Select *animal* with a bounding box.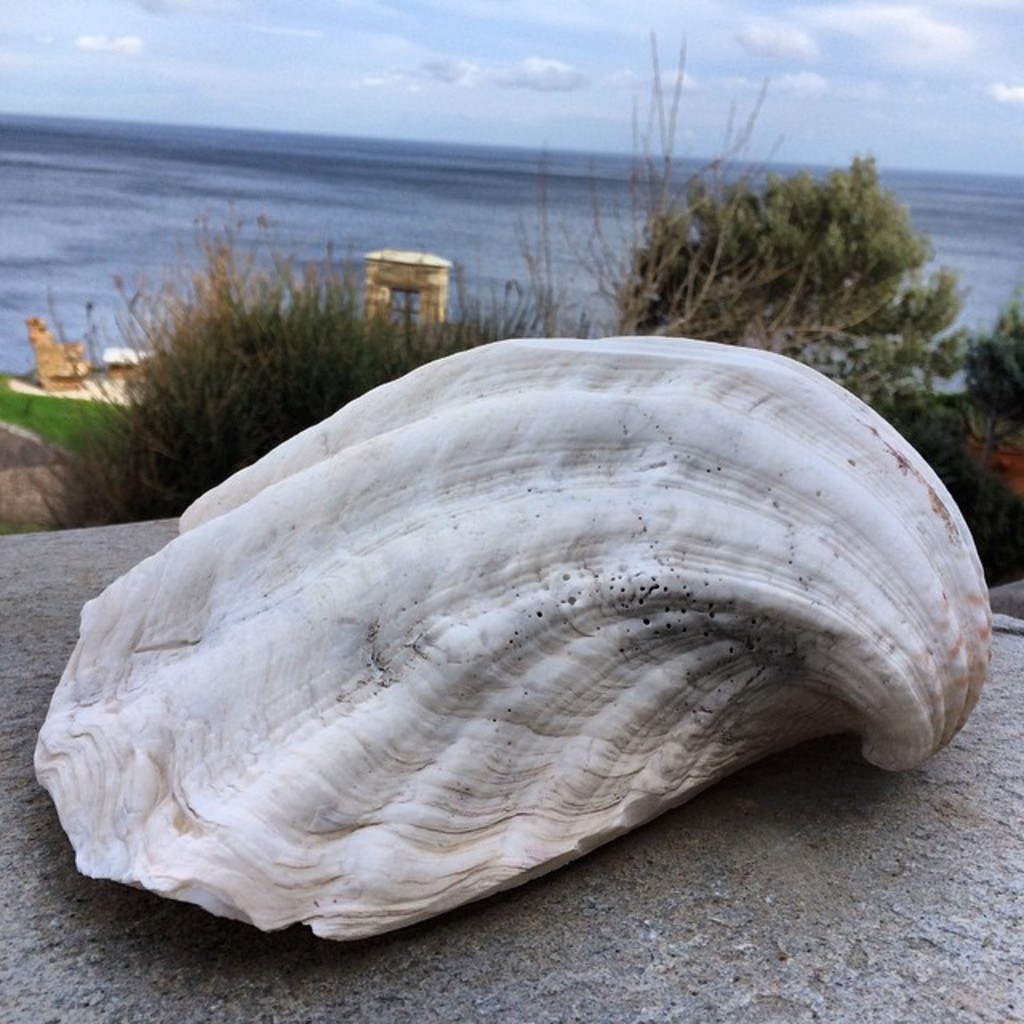
(30,326,995,946).
